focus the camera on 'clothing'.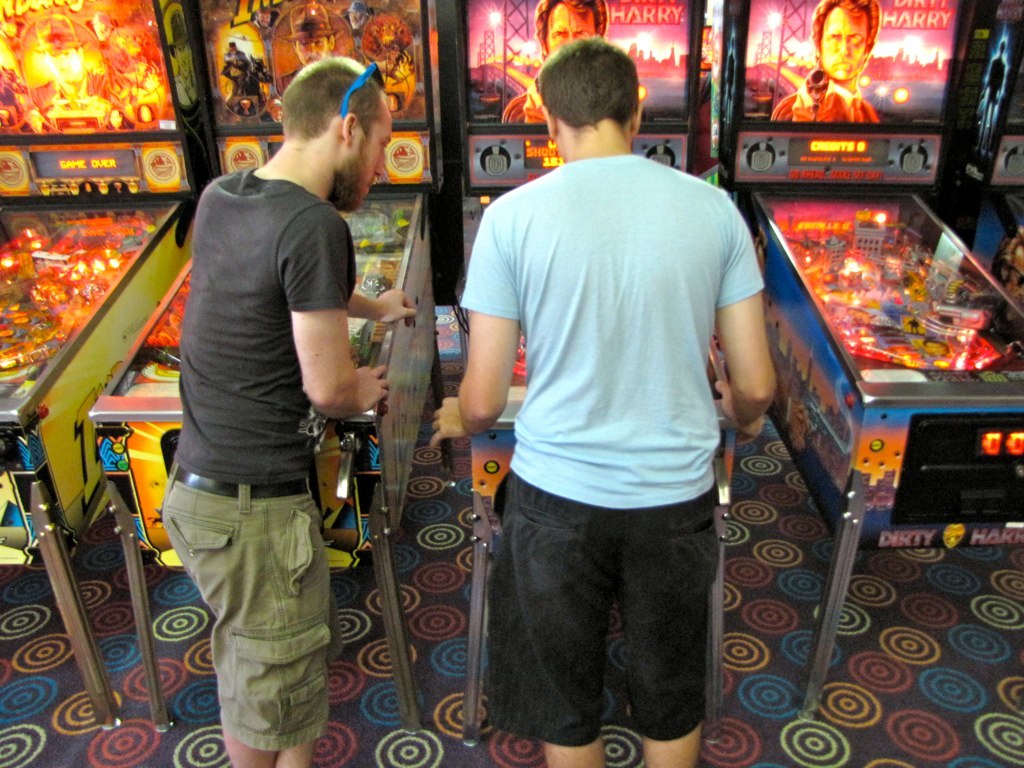
Focus region: x1=157, y1=163, x2=355, y2=749.
